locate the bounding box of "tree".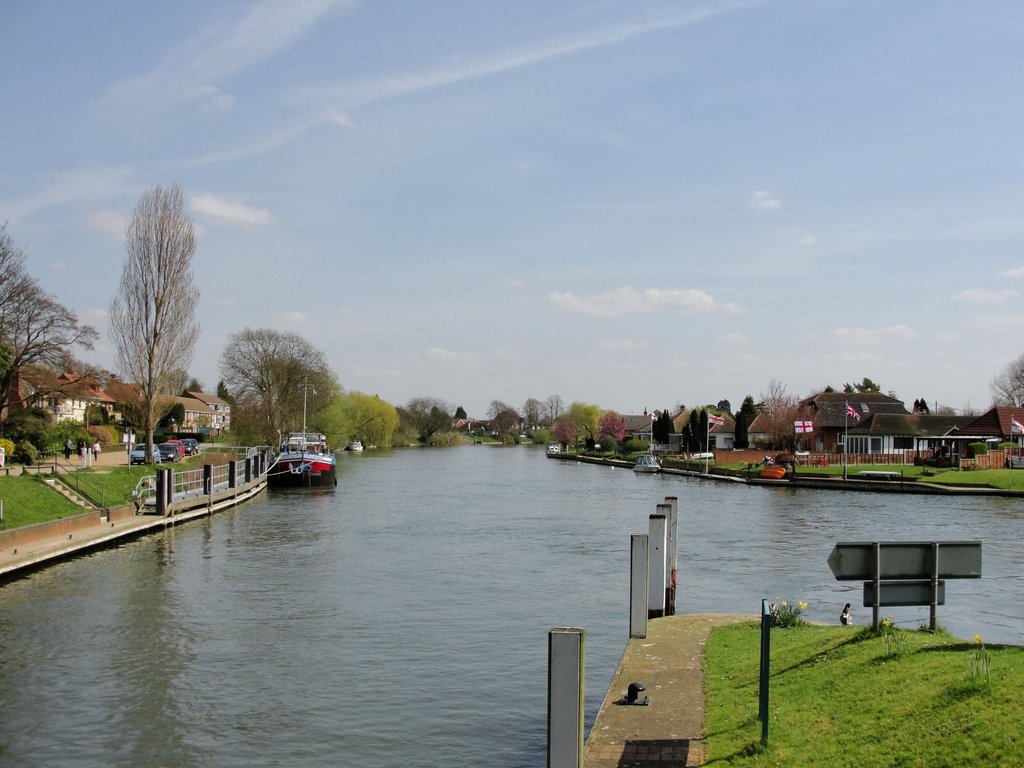
Bounding box: 453 404 467 422.
